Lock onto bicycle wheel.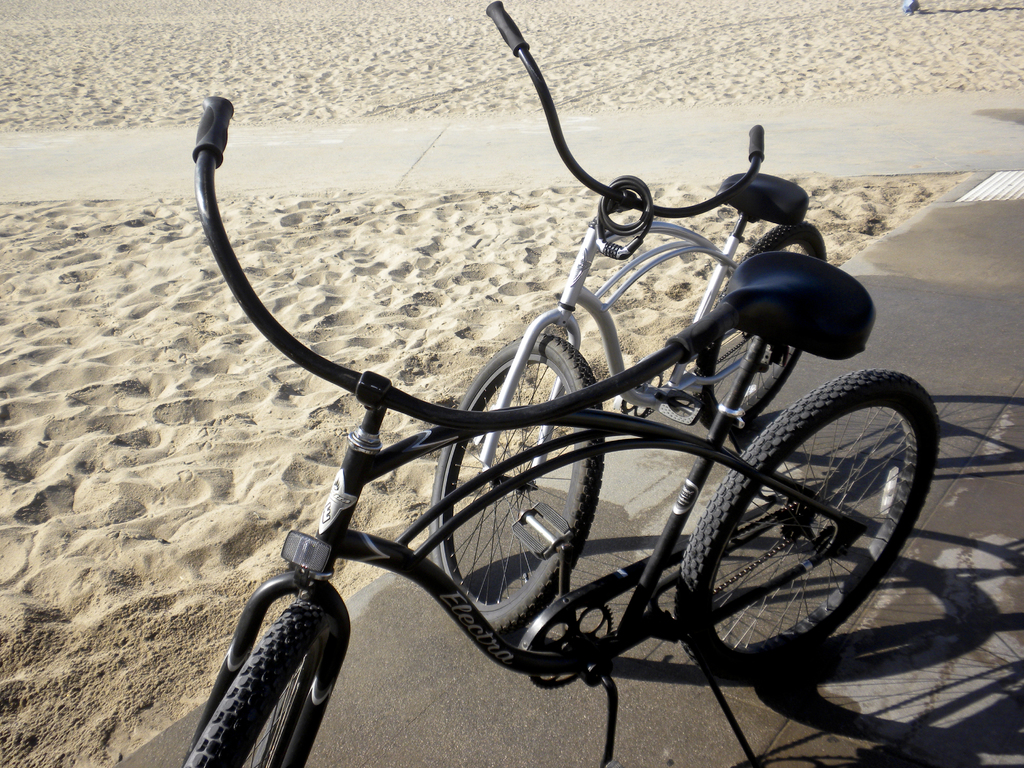
Locked: bbox=(700, 223, 828, 435).
